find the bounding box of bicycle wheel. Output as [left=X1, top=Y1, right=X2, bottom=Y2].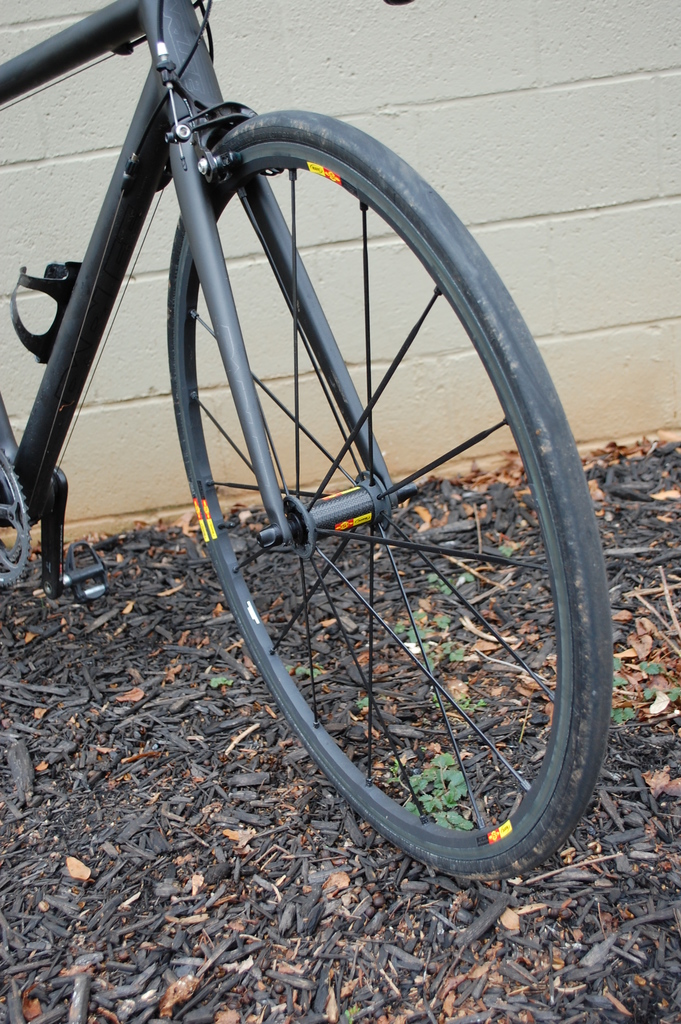
[left=81, top=191, right=633, bottom=907].
